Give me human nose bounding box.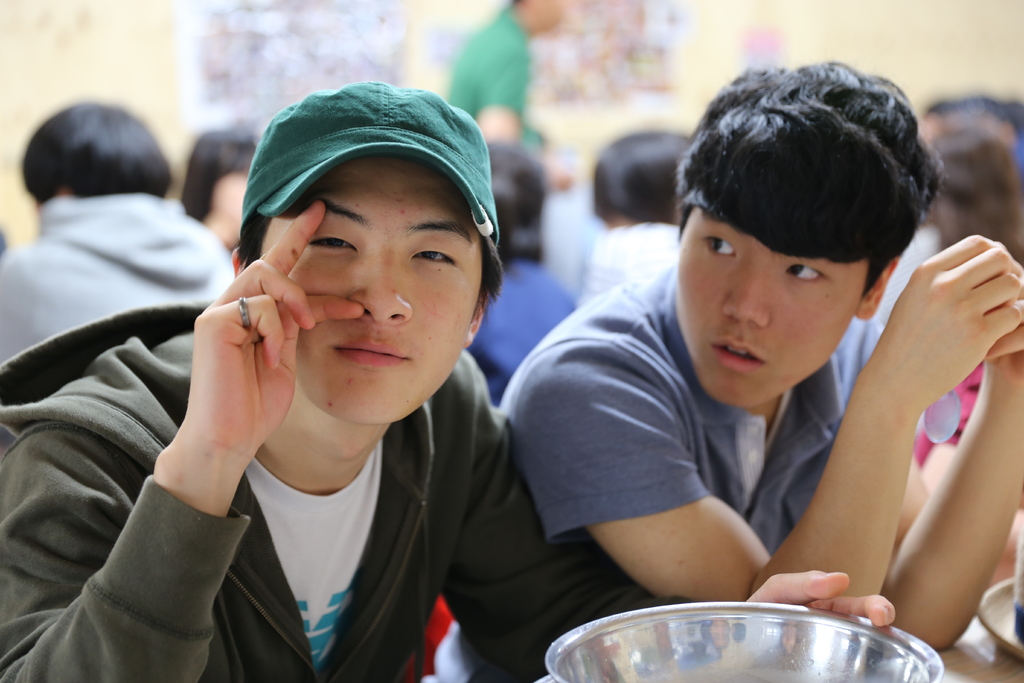
349:256:412:323.
